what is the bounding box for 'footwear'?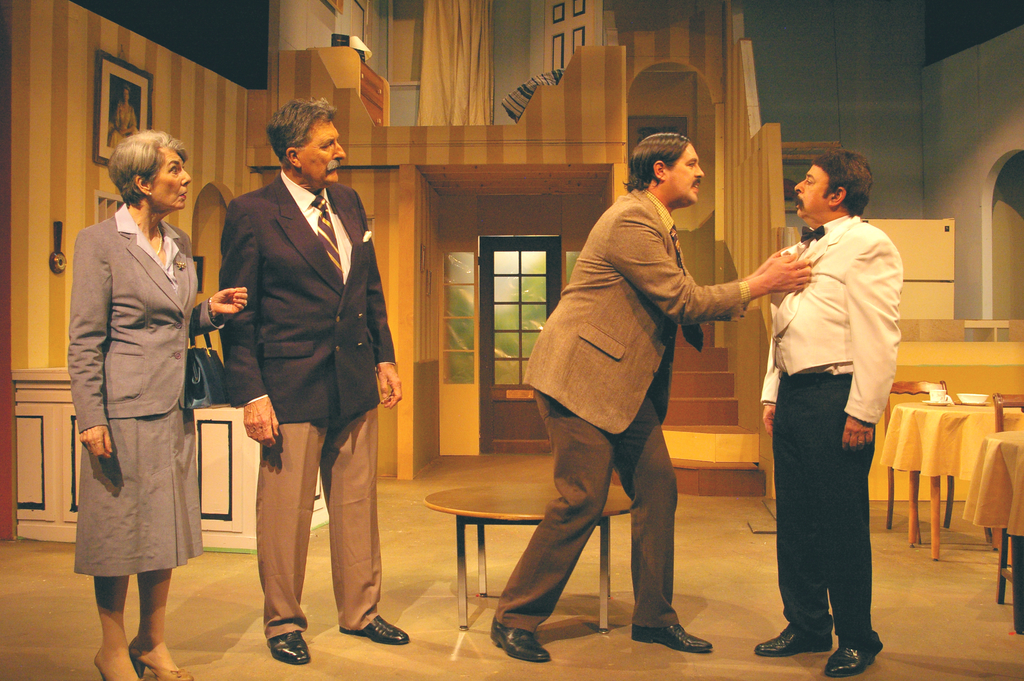
(337,614,409,643).
